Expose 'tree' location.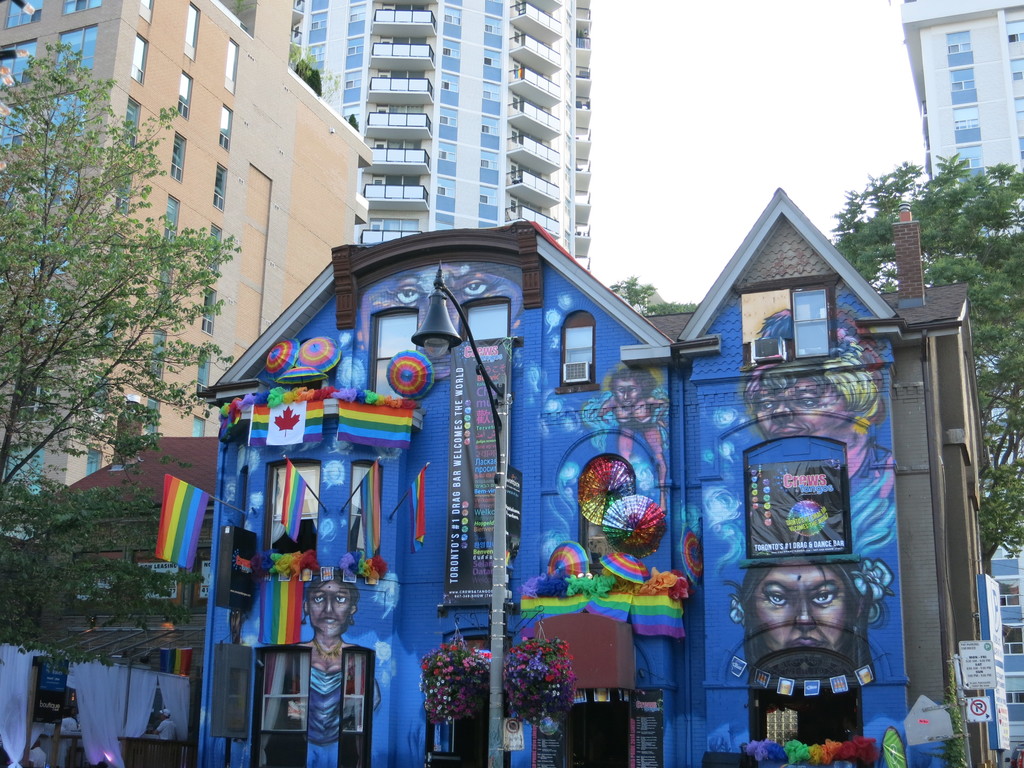
Exposed at bbox(602, 275, 692, 312).
